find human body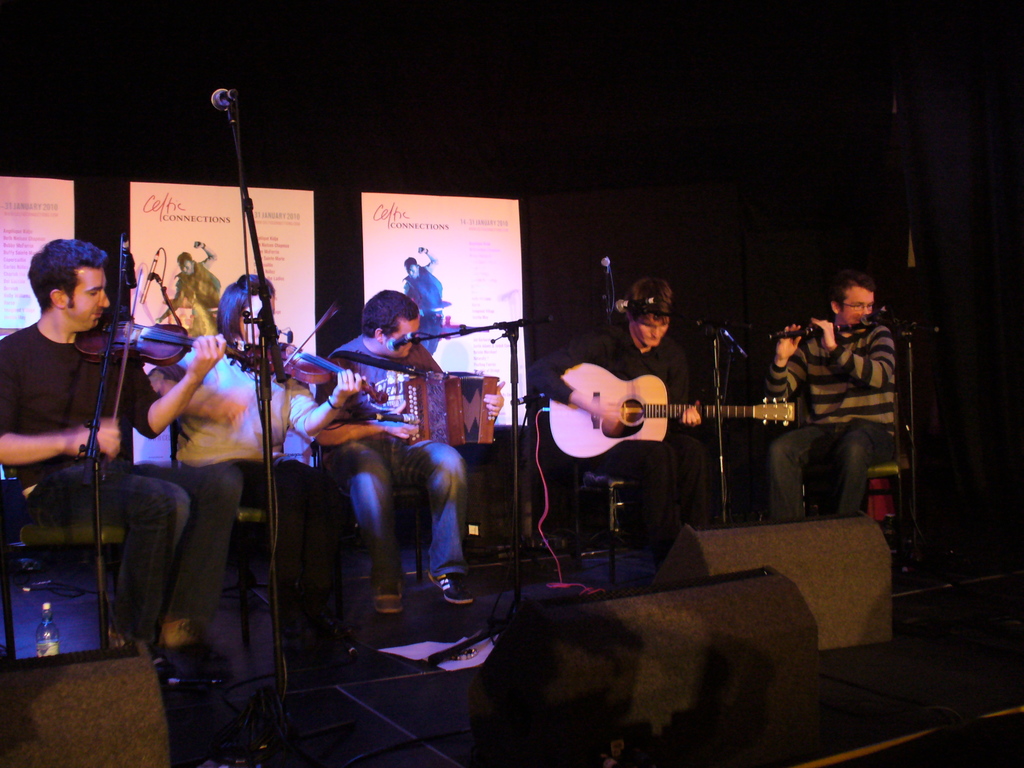
<region>0, 318, 238, 647</region>
